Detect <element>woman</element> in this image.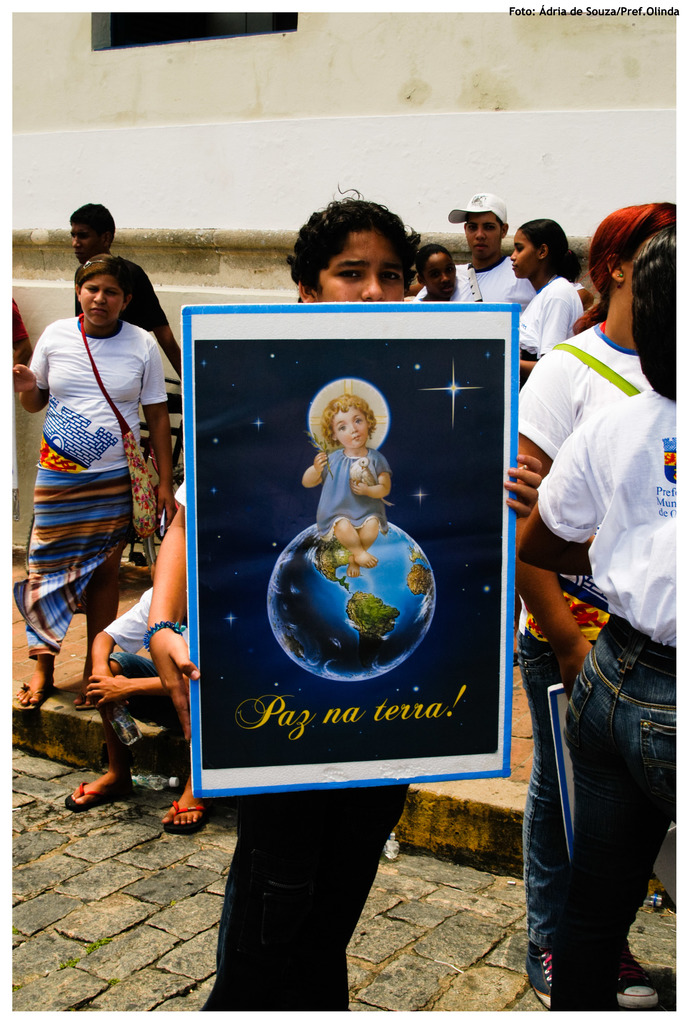
Detection: [left=514, top=204, right=675, bottom=1010].
